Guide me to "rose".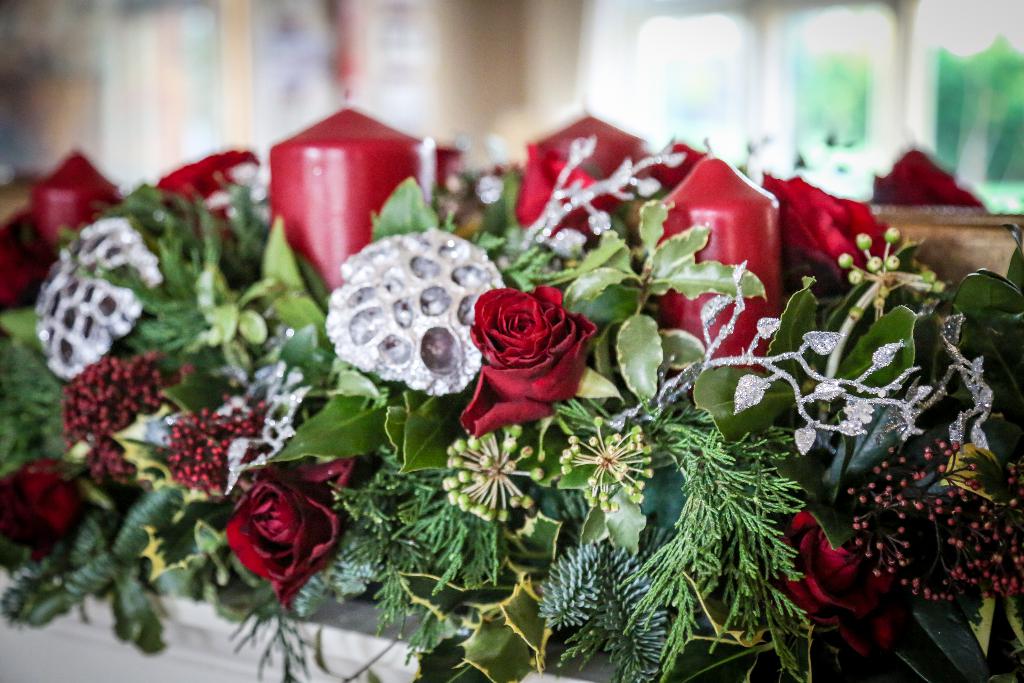
Guidance: x1=757, y1=172, x2=890, y2=295.
